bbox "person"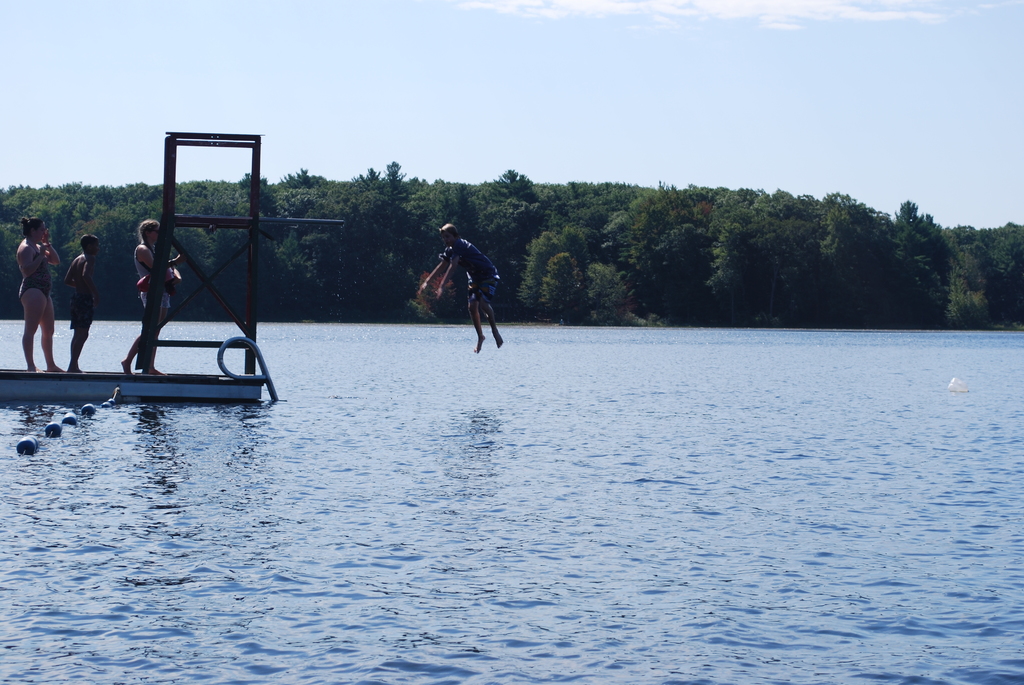
left=122, top=214, right=173, bottom=374
